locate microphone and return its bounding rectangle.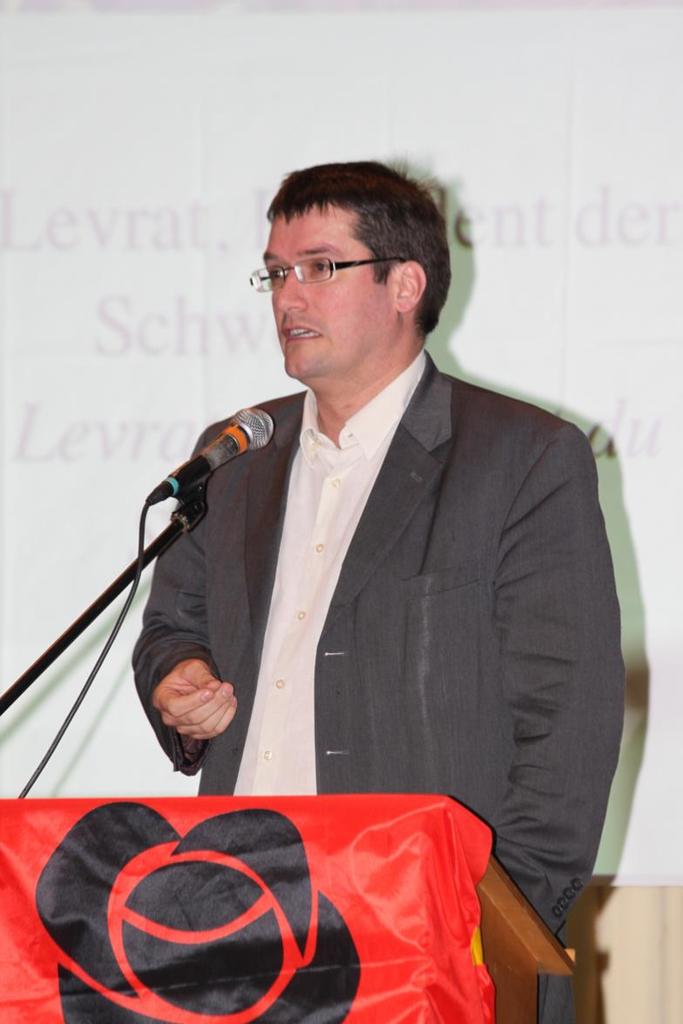
[left=145, top=402, right=275, bottom=502].
